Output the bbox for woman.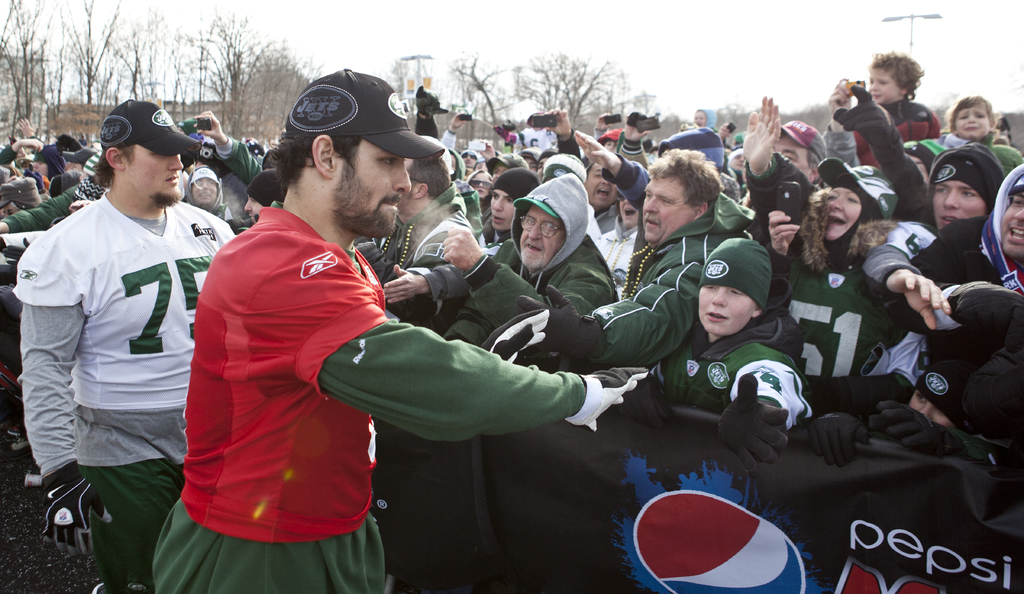
764 148 900 387.
